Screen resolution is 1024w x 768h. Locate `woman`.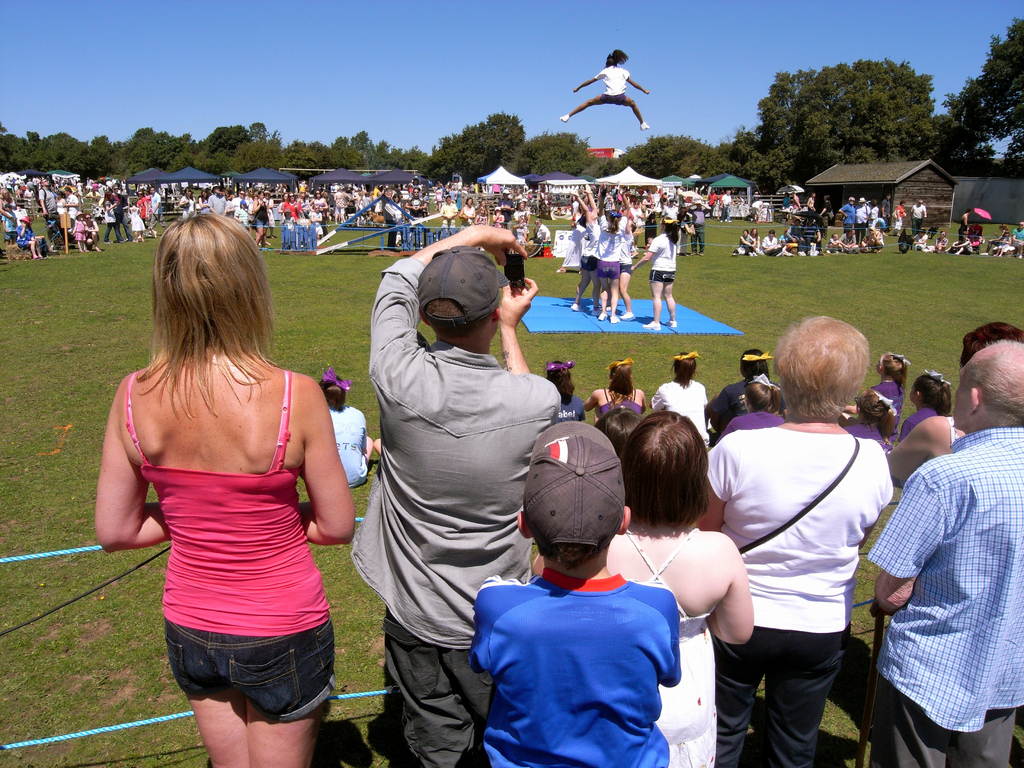
left=604, top=189, right=636, bottom=322.
